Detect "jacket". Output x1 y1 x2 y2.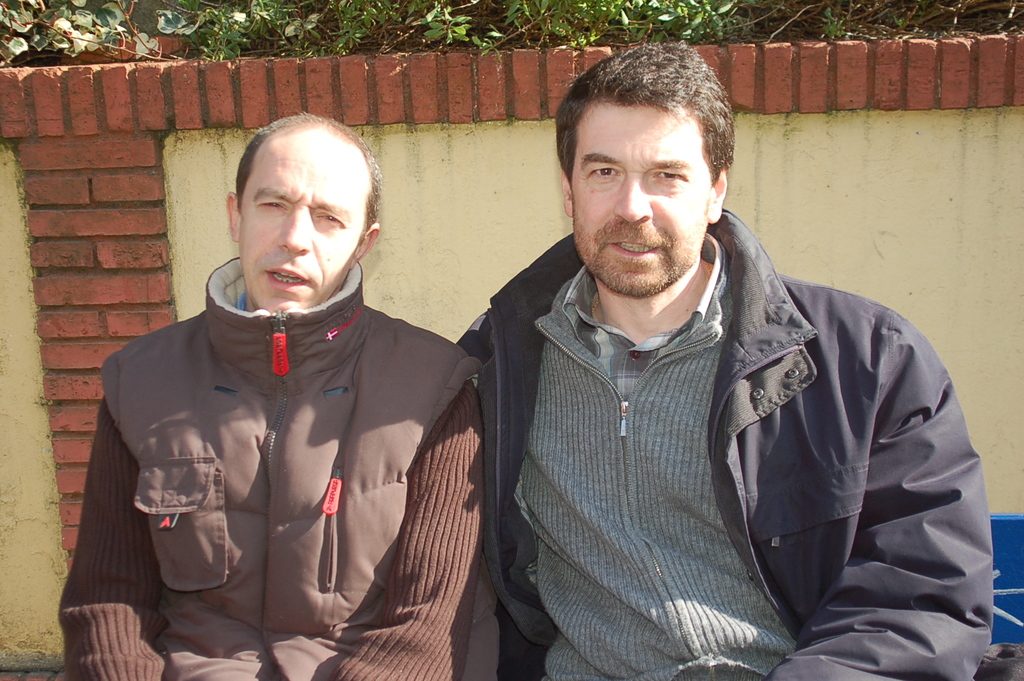
460 236 993 680.
